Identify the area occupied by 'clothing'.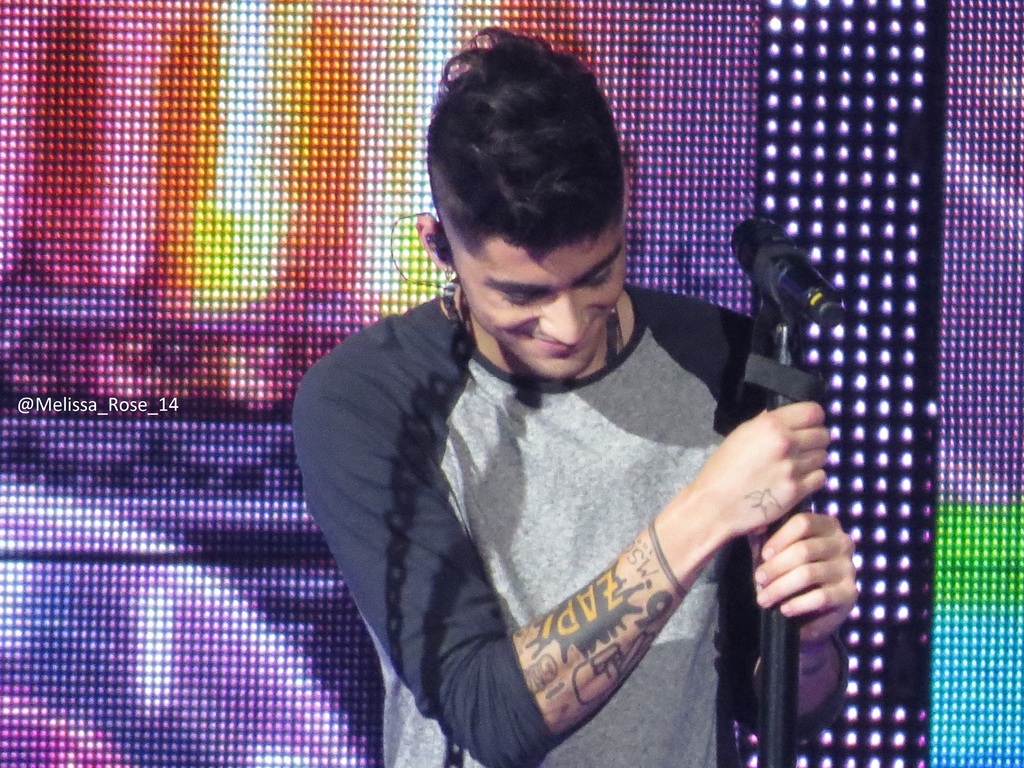
Area: 264,147,911,757.
